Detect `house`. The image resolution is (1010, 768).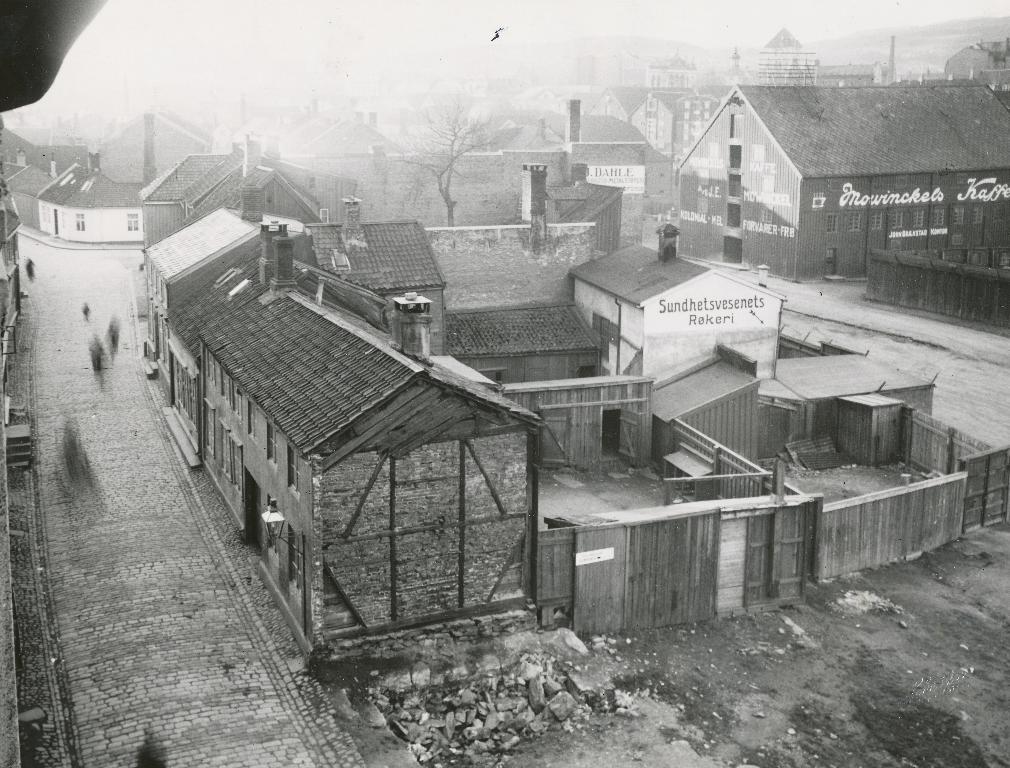
{"x1": 154, "y1": 200, "x2": 271, "y2": 355}.
